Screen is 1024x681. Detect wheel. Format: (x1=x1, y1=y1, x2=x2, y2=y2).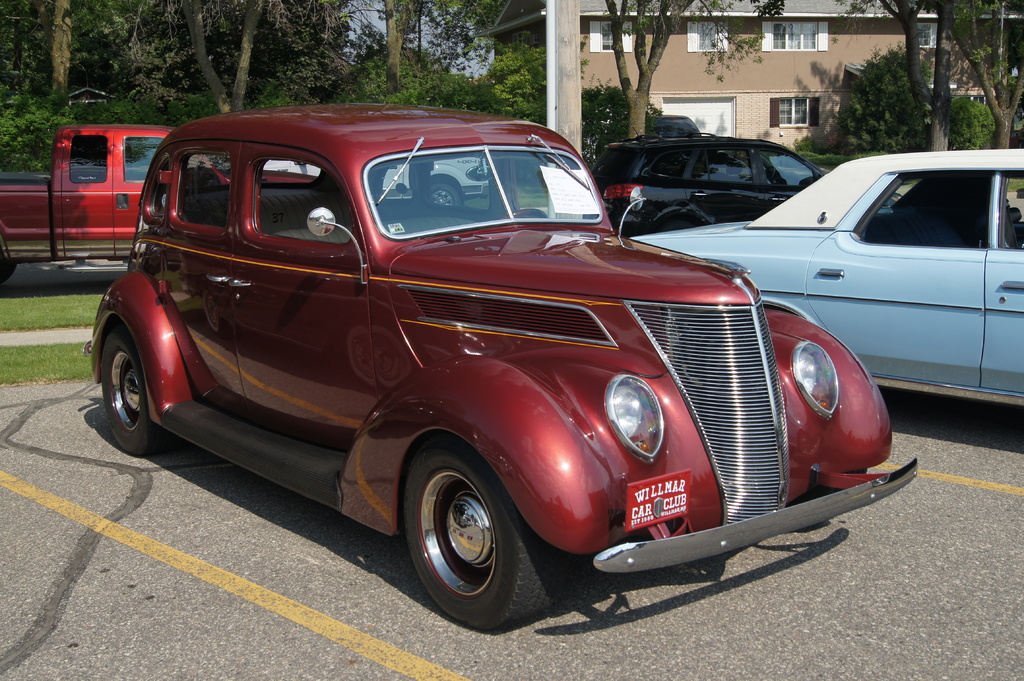
(x1=430, y1=185, x2=459, y2=209).
